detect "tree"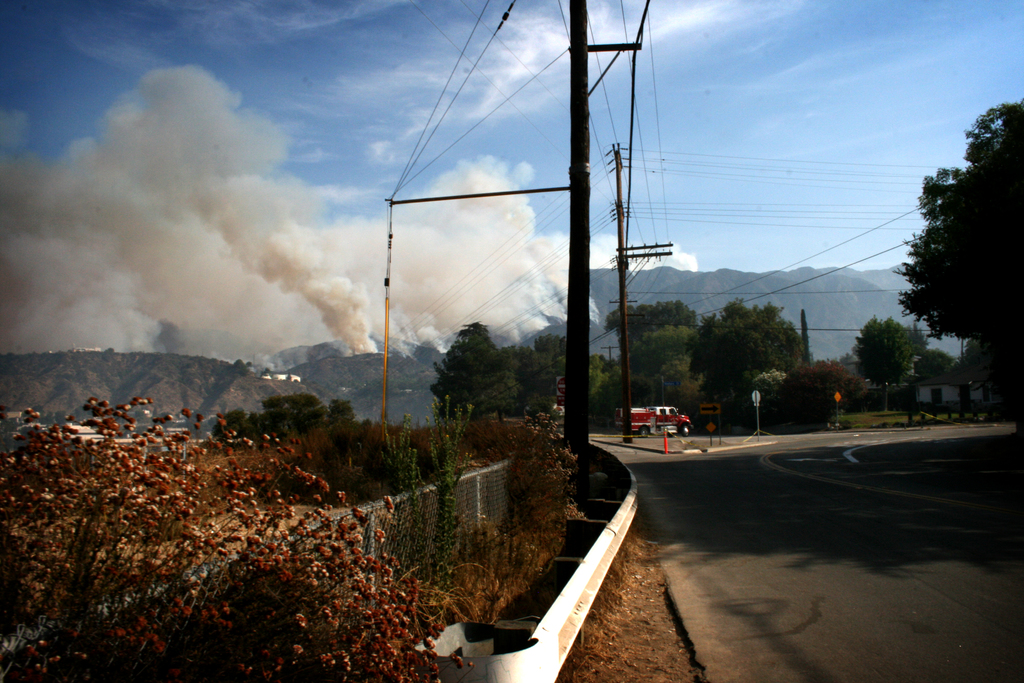
<bbox>604, 305, 701, 361</bbox>
